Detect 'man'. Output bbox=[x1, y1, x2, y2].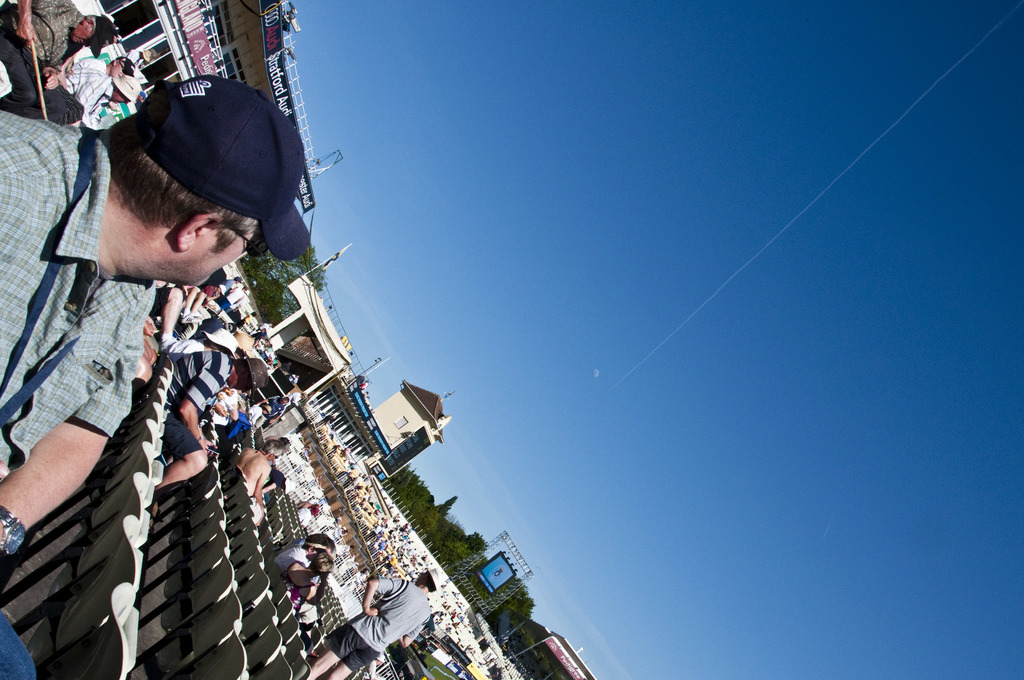
bbox=[308, 564, 436, 679].
